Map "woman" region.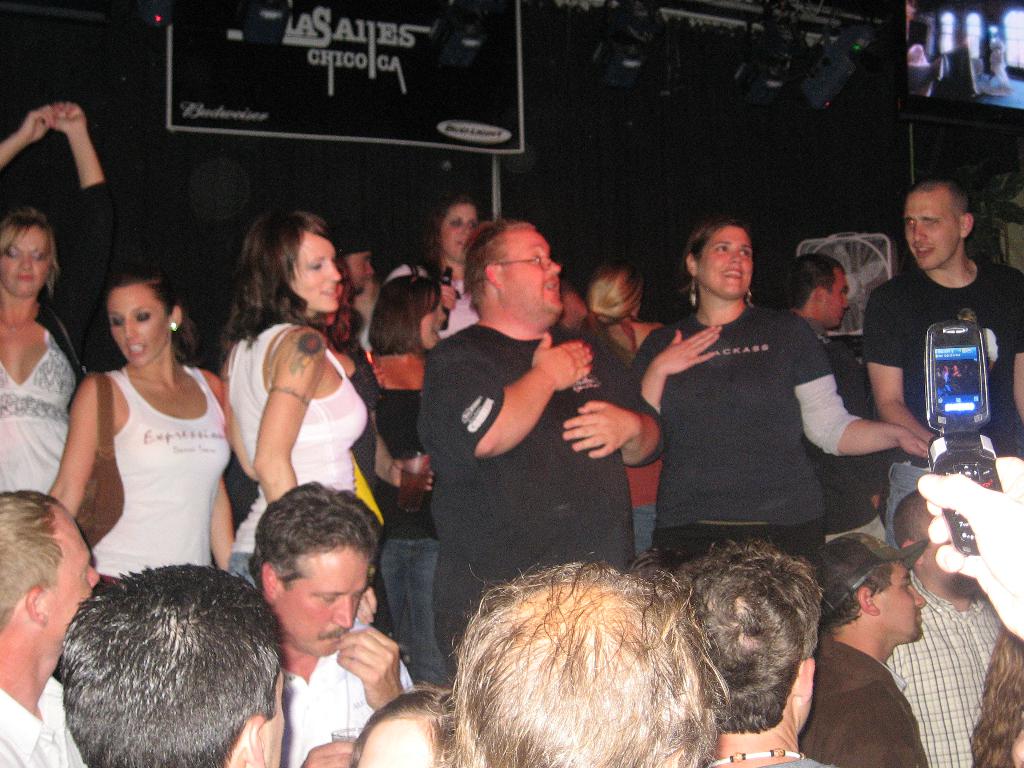
Mapped to 218, 209, 378, 605.
